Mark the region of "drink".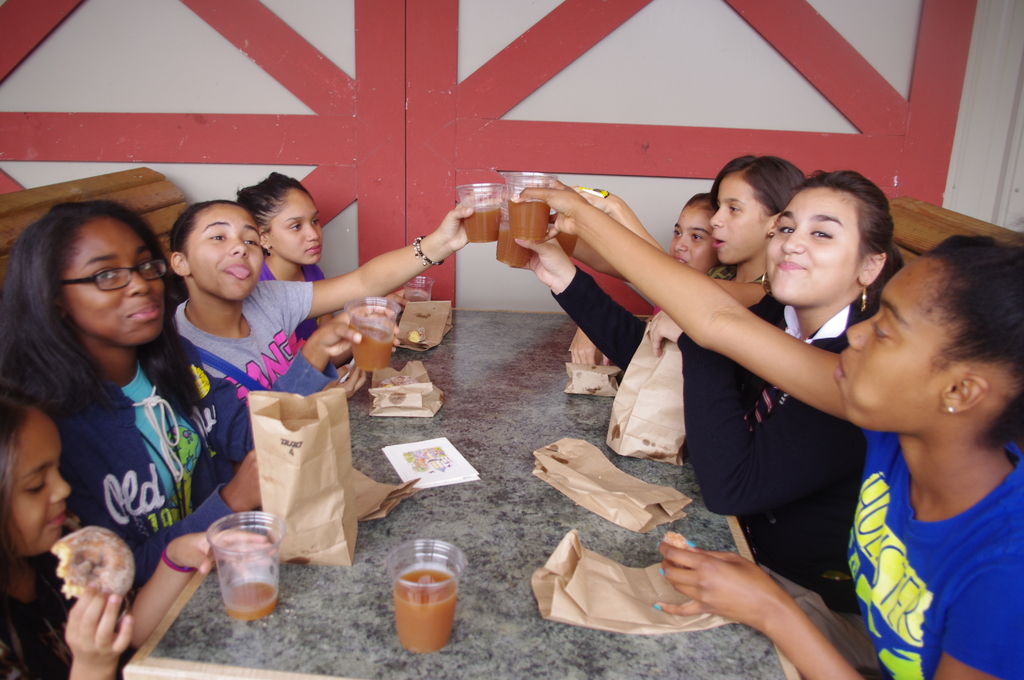
Region: {"left": 348, "top": 302, "right": 397, "bottom": 371}.
